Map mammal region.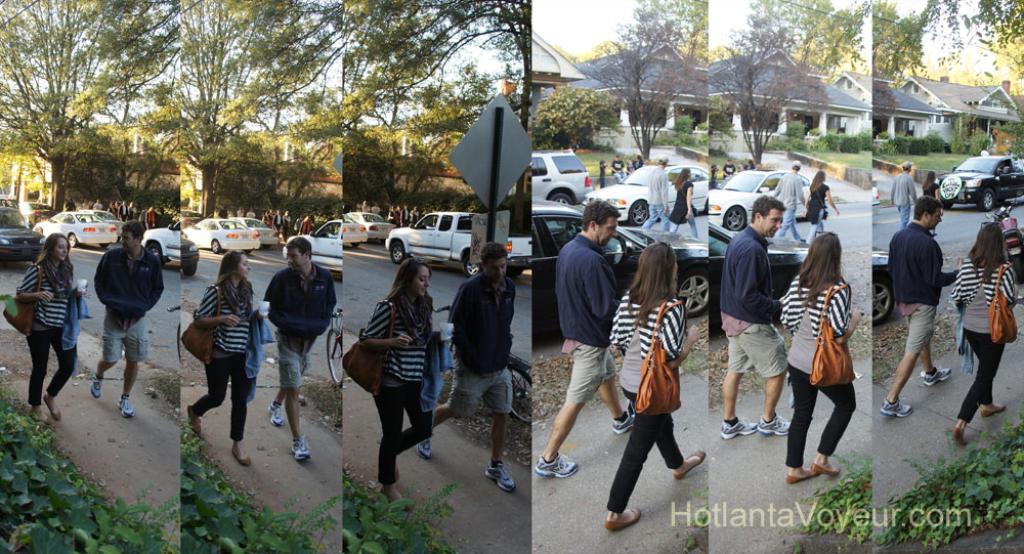
Mapped to region(726, 158, 740, 179).
